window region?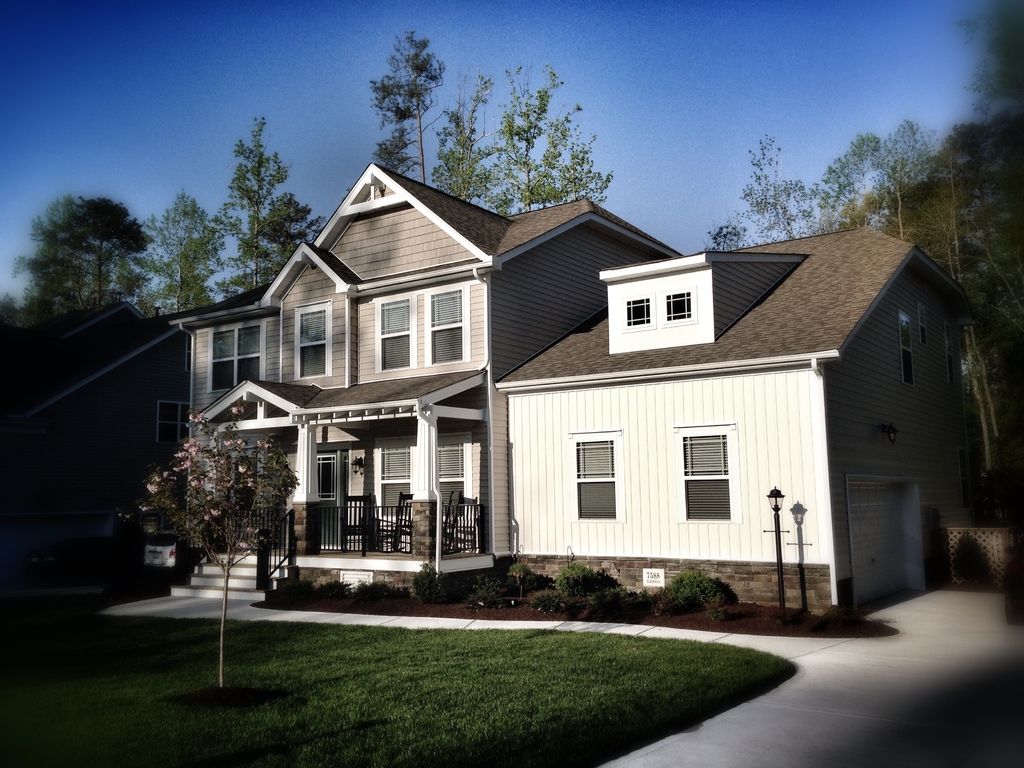
bbox(670, 422, 746, 524)
